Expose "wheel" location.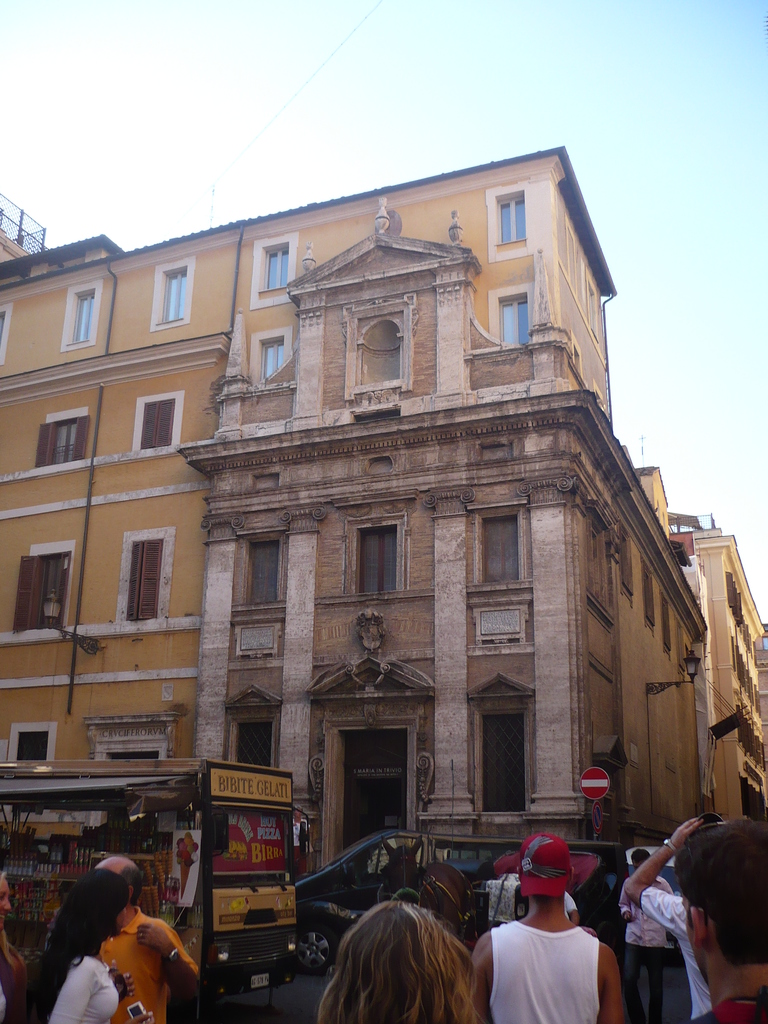
Exposed at box=[303, 924, 329, 968].
